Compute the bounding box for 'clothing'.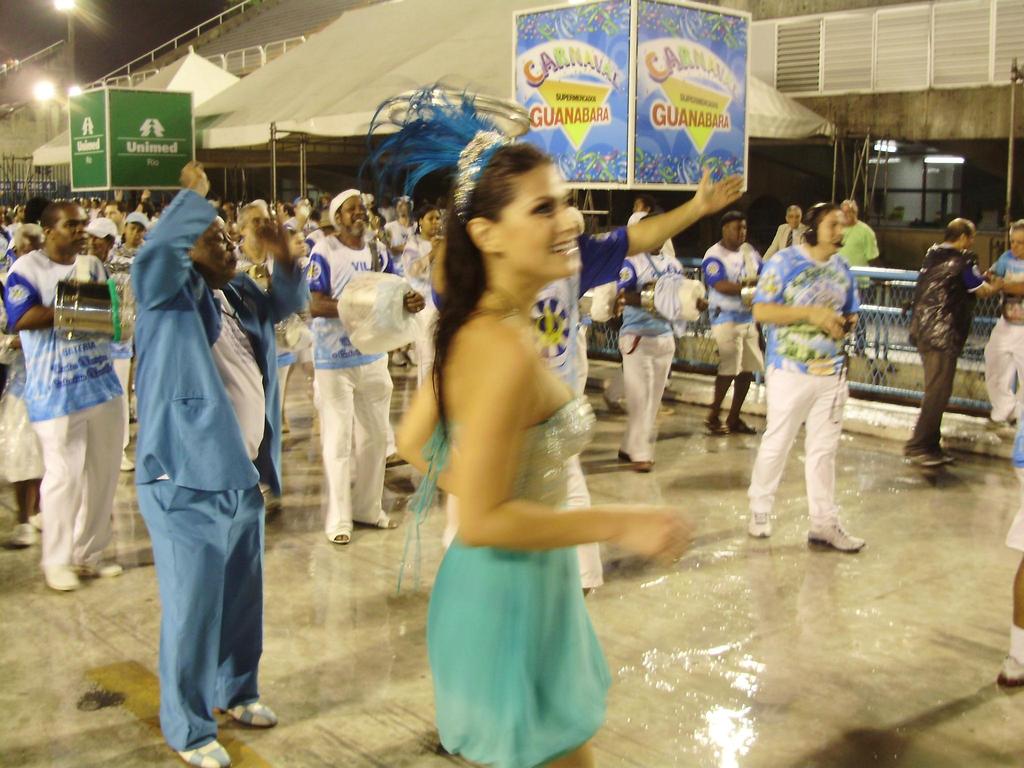
[0, 243, 143, 591].
